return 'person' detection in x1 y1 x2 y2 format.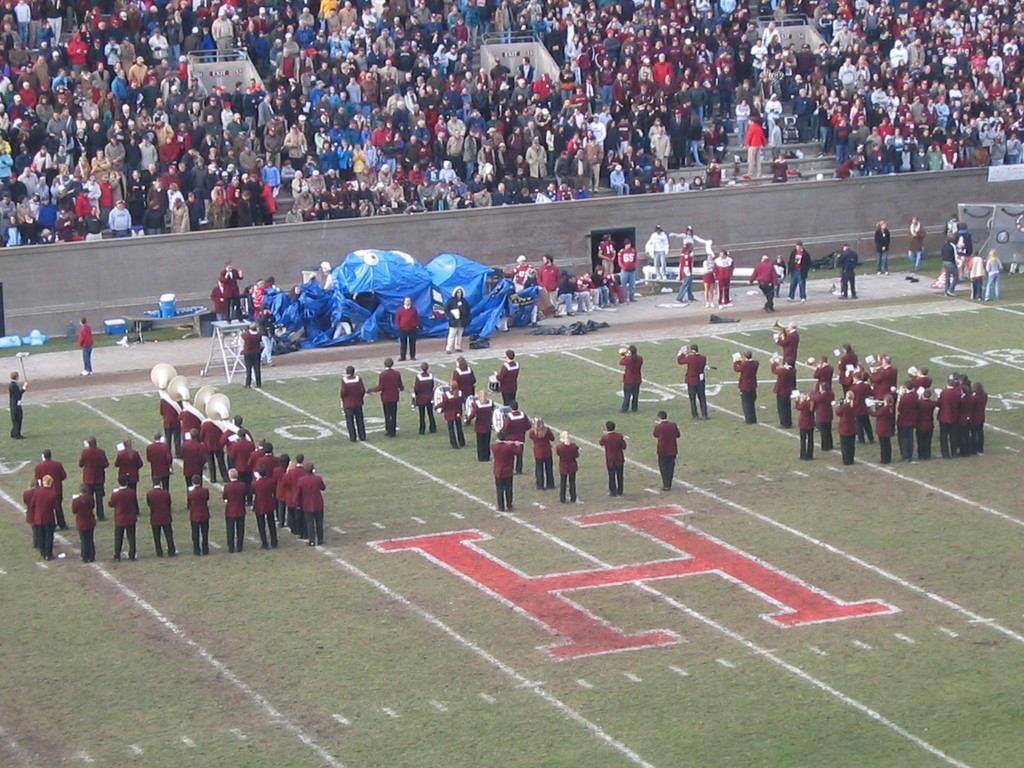
836 243 851 296.
